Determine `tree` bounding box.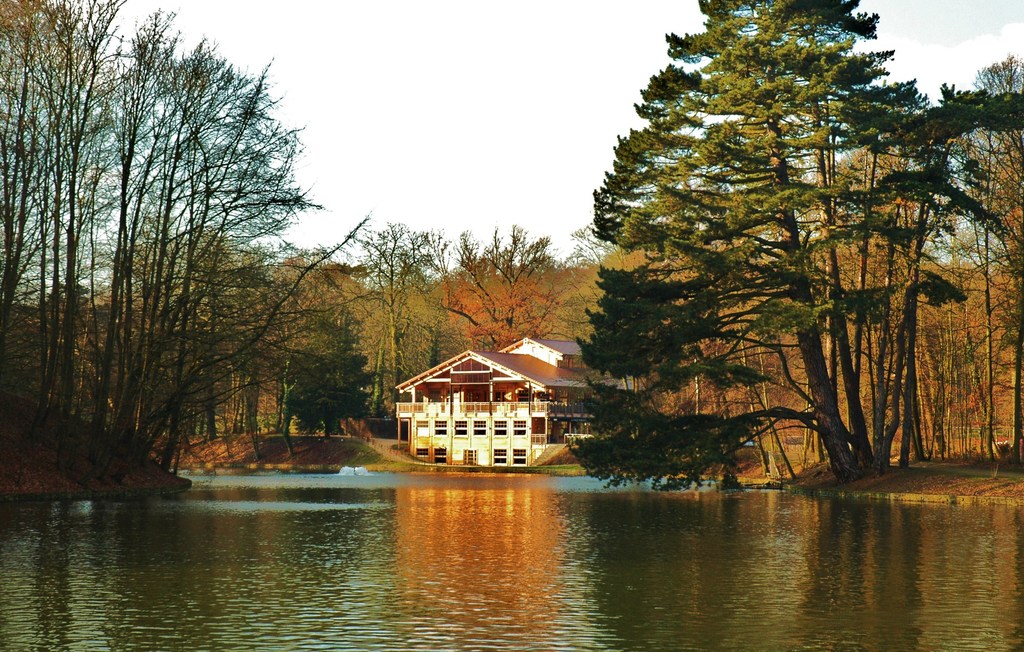
Determined: x1=0, y1=0, x2=65, y2=337.
